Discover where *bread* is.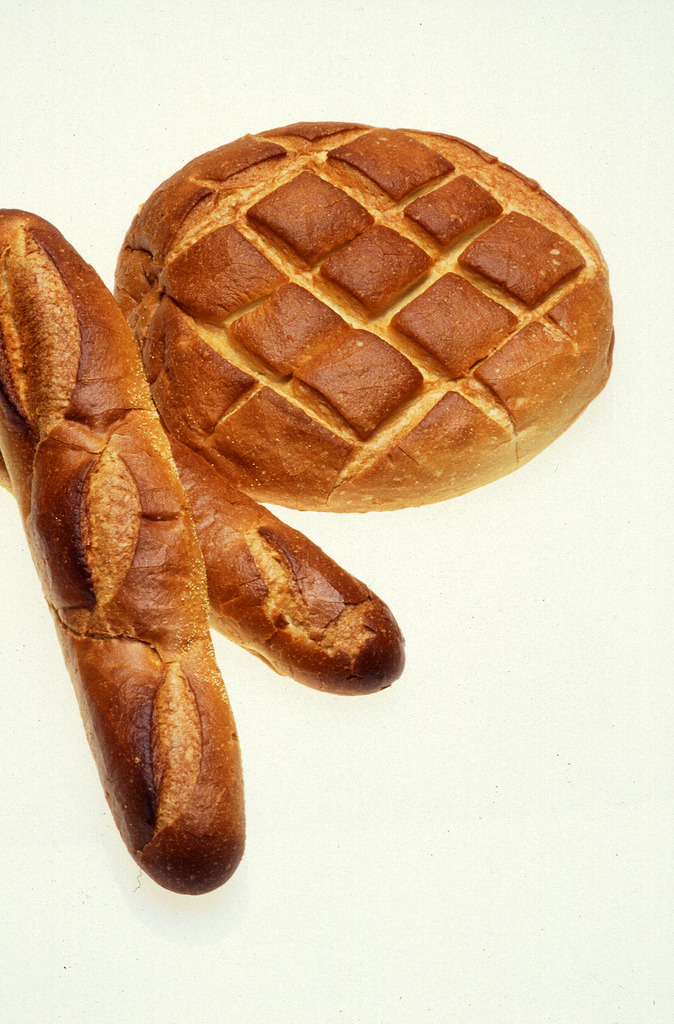
Discovered at select_region(168, 433, 404, 694).
